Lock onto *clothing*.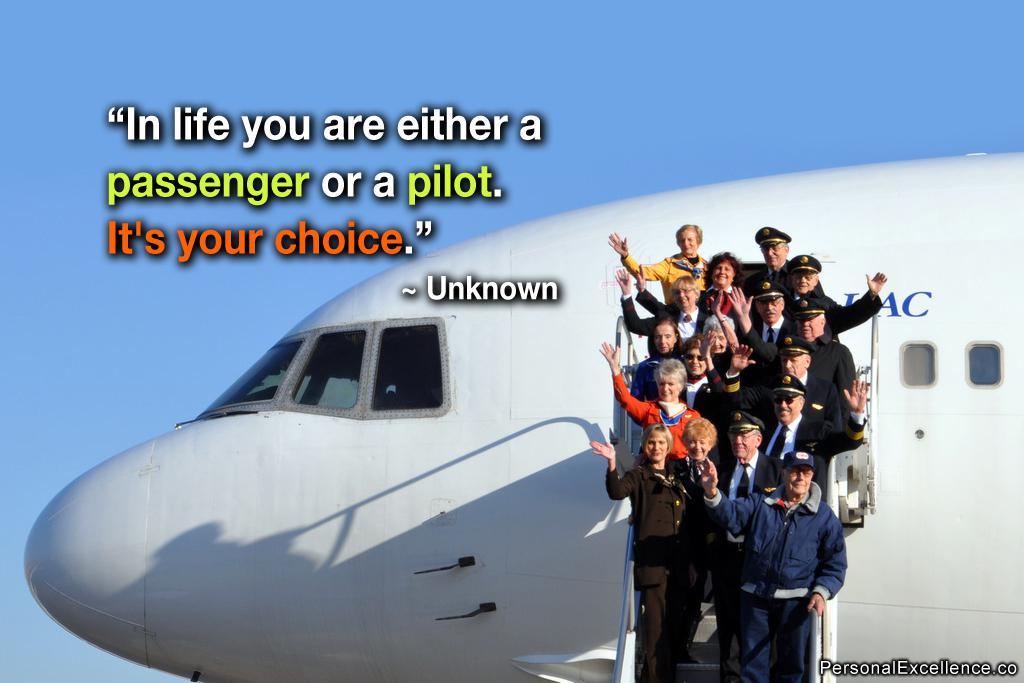
Locked: (left=741, top=266, right=823, bottom=292).
